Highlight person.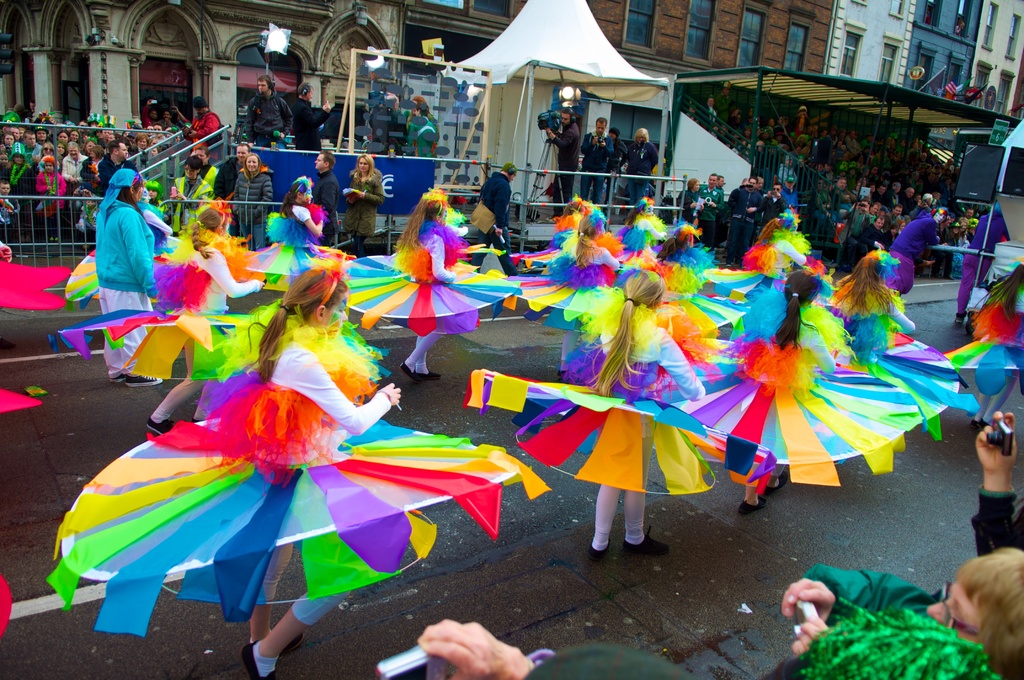
Highlighted region: l=68, t=132, r=178, b=373.
